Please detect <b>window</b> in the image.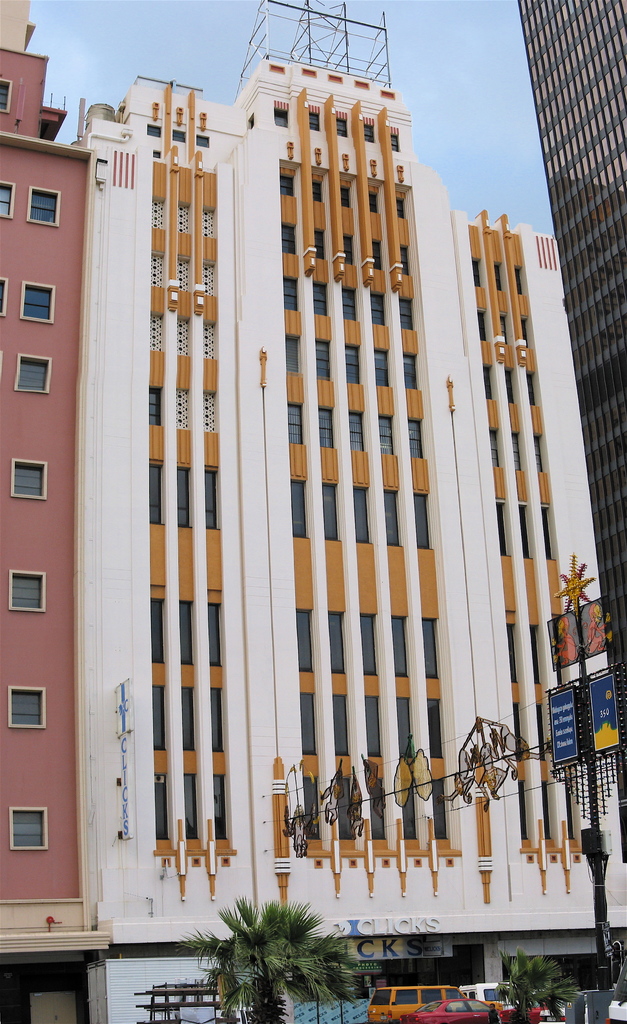
Rect(177, 387, 196, 431).
